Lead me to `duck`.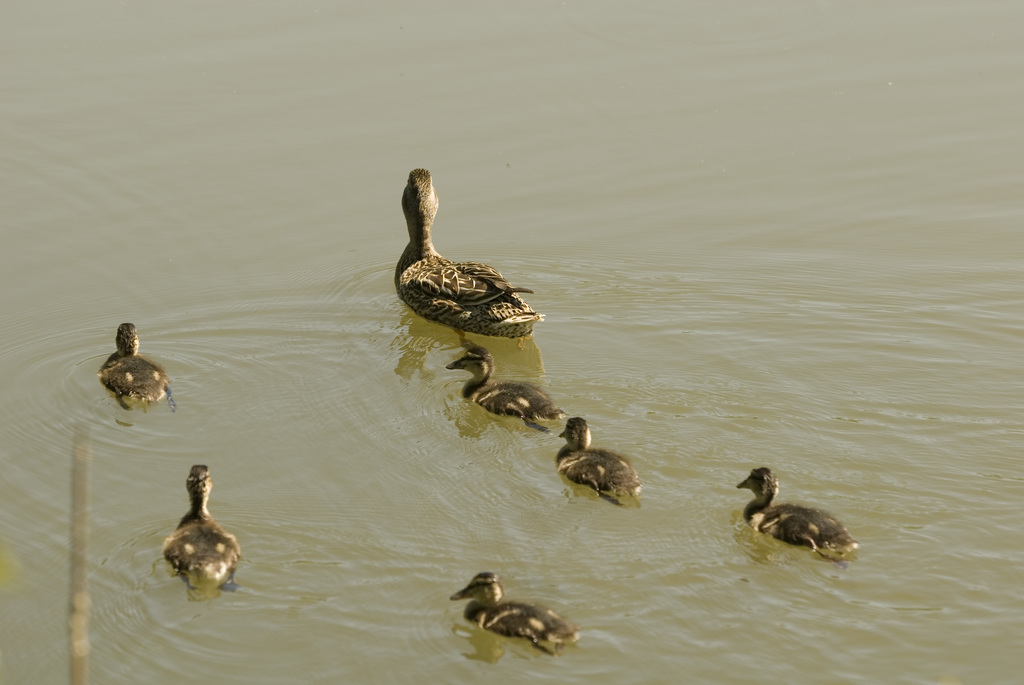
Lead to {"x1": 165, "y1": 468, "x2": 241, "y2": 602}.
